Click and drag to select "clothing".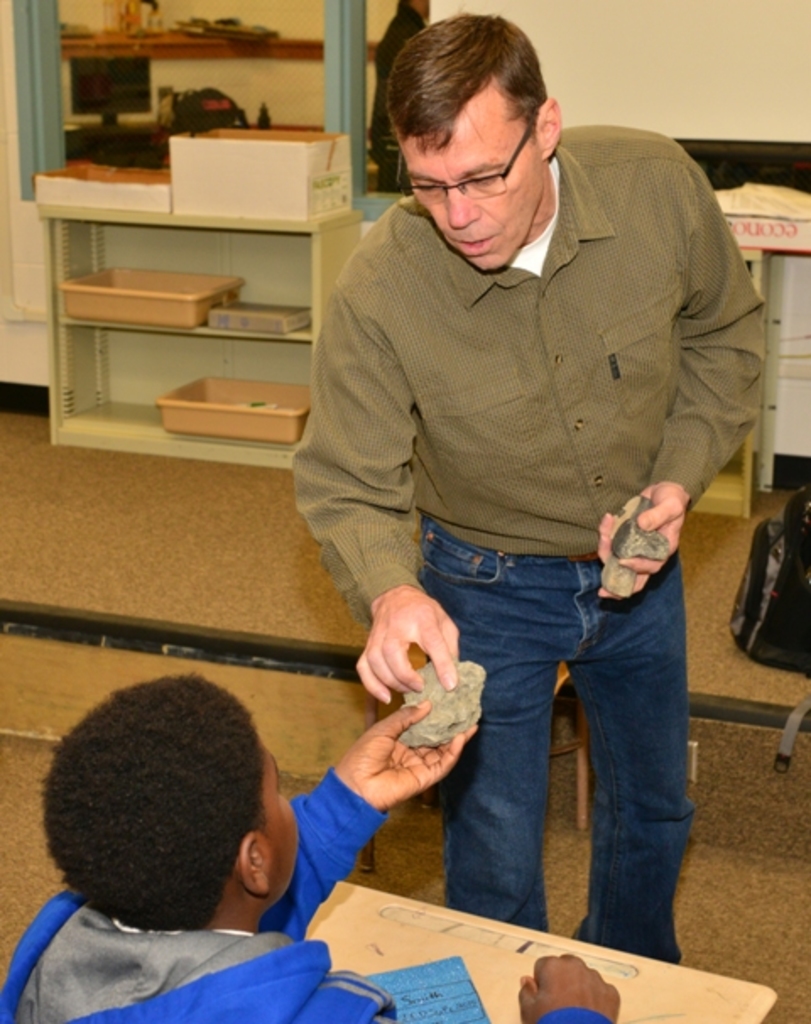
Selection: left=0, top=769, right=607, bottom=1022.
